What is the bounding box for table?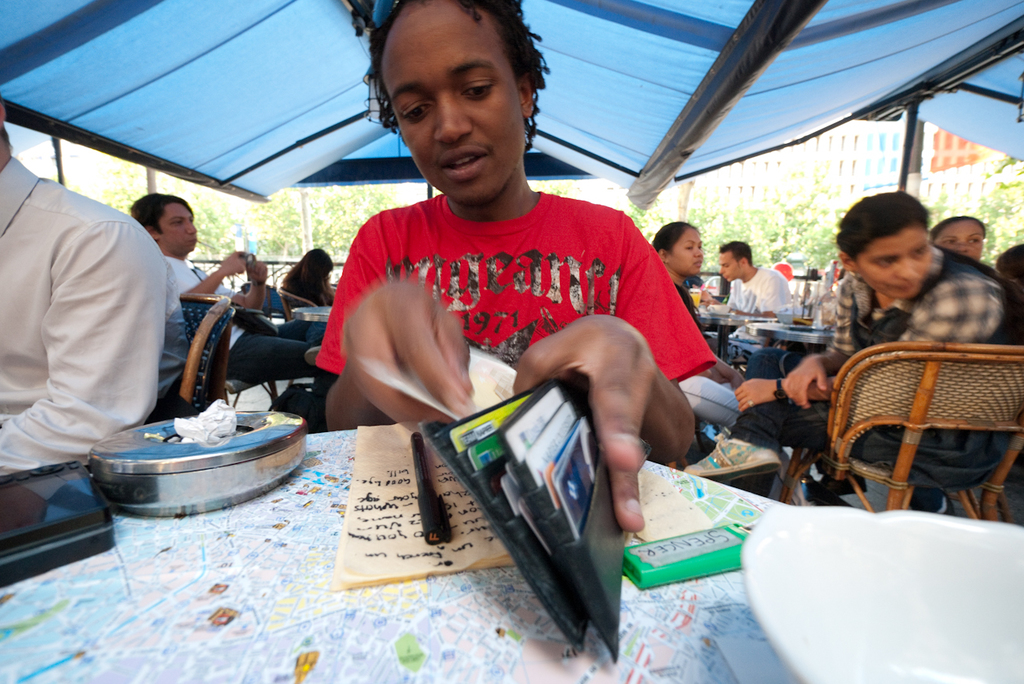
740 319 835 358.
